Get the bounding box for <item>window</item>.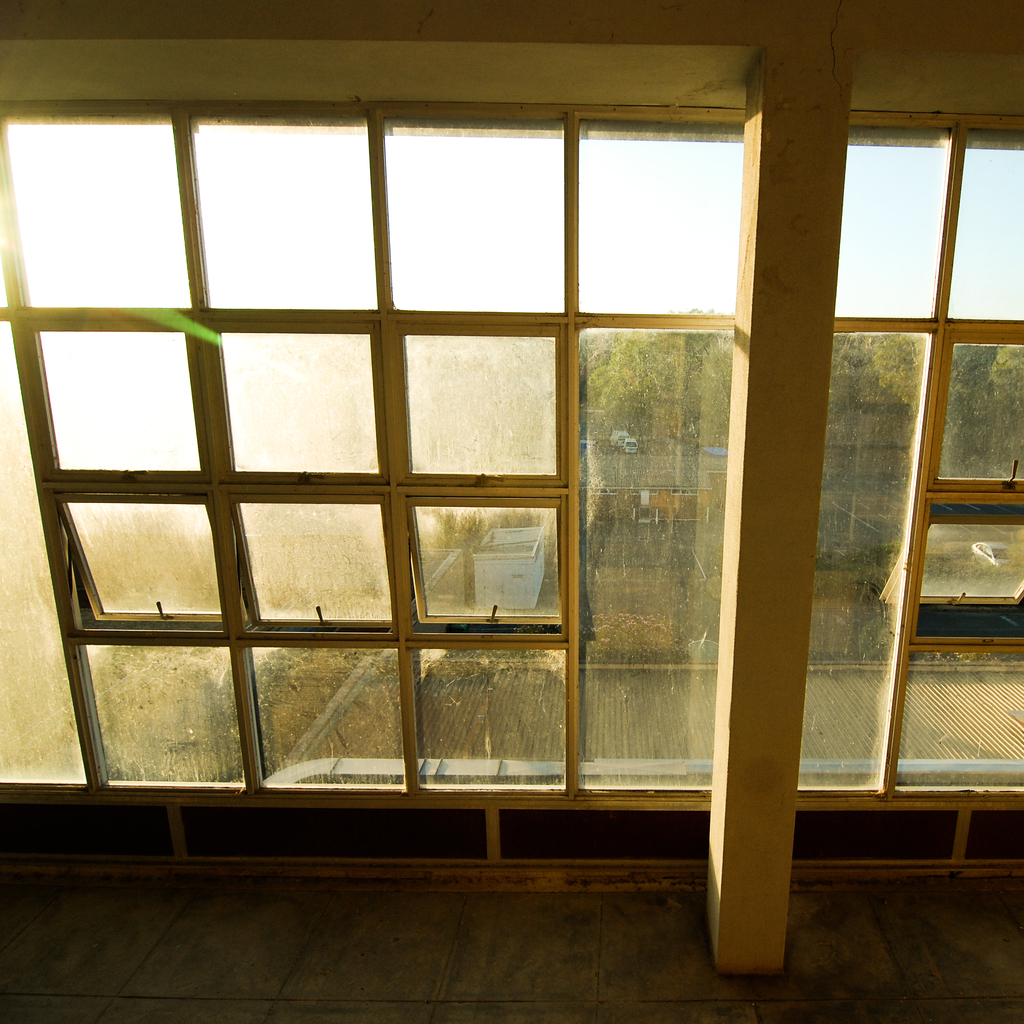
(x1=426, y1=648, x2=560, y2=776).
